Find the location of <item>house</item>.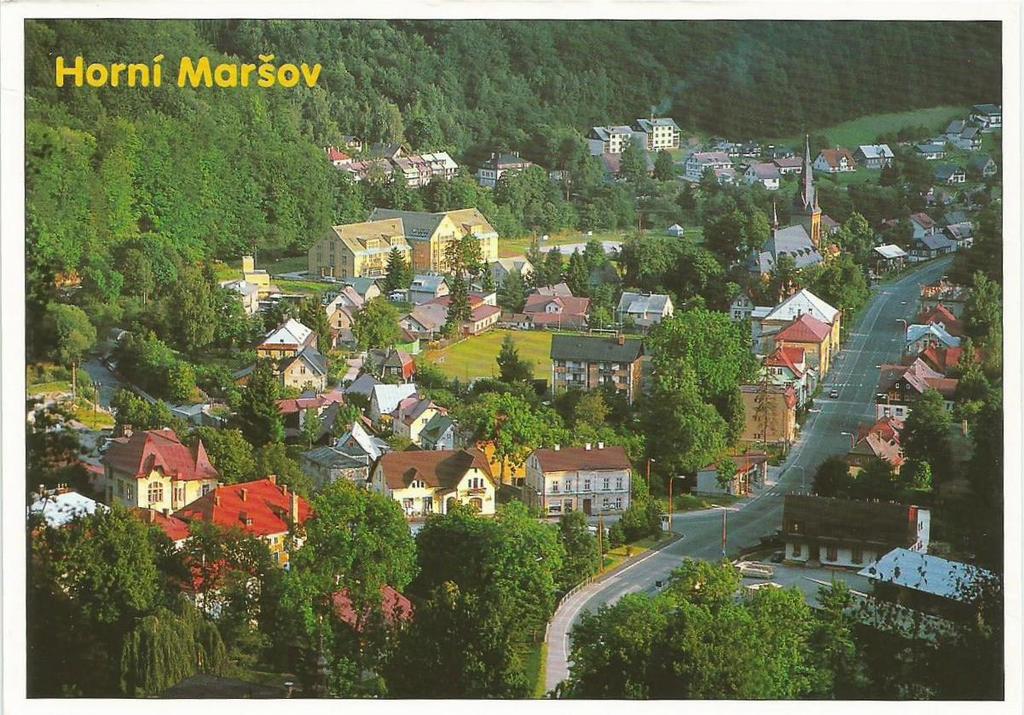
Location: 936, 160, 969, 186.
